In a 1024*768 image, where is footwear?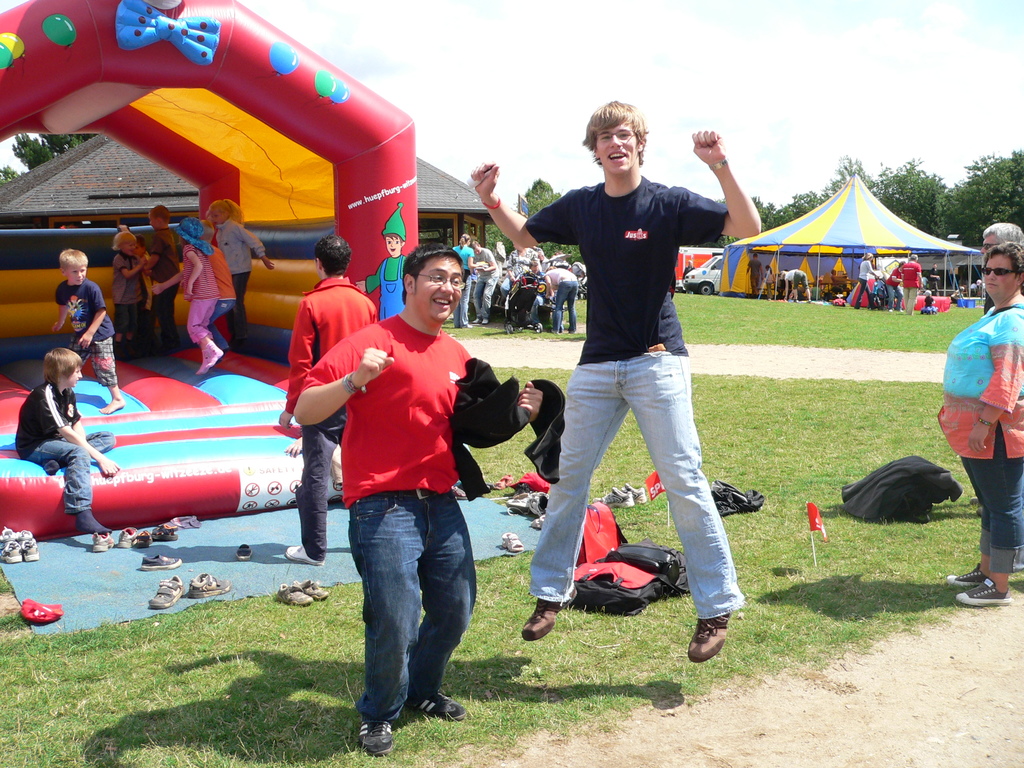
[left=521, top=596, right=575, bottom=641].
